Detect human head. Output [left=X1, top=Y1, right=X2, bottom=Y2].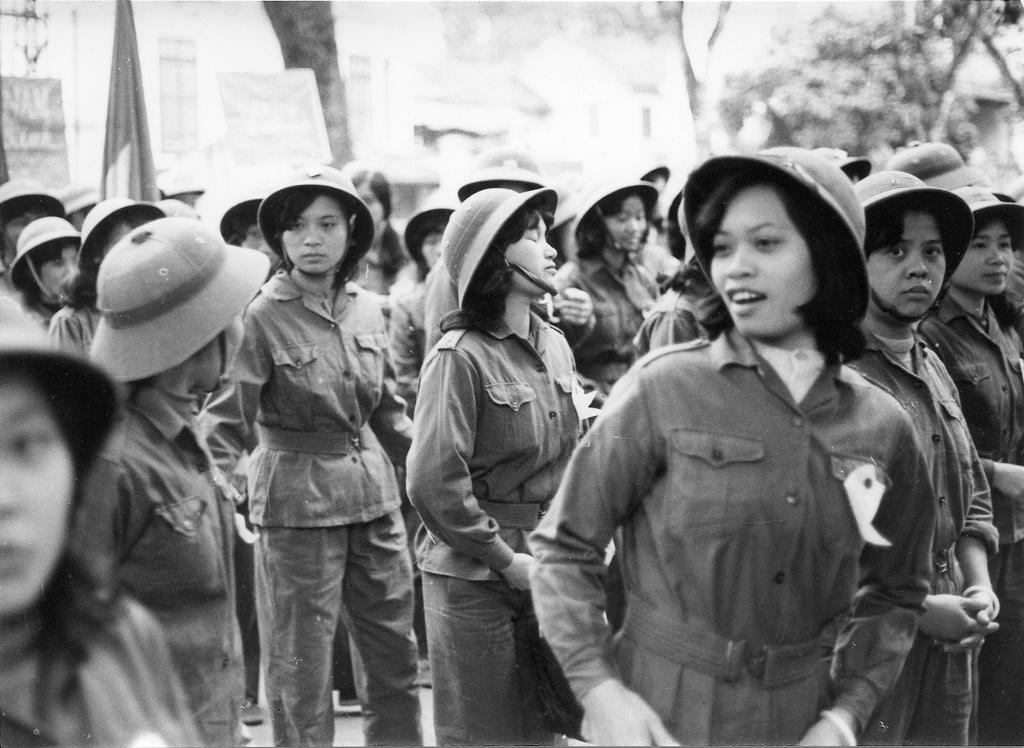
[left=230, top=205, right=285, bottom=269].
